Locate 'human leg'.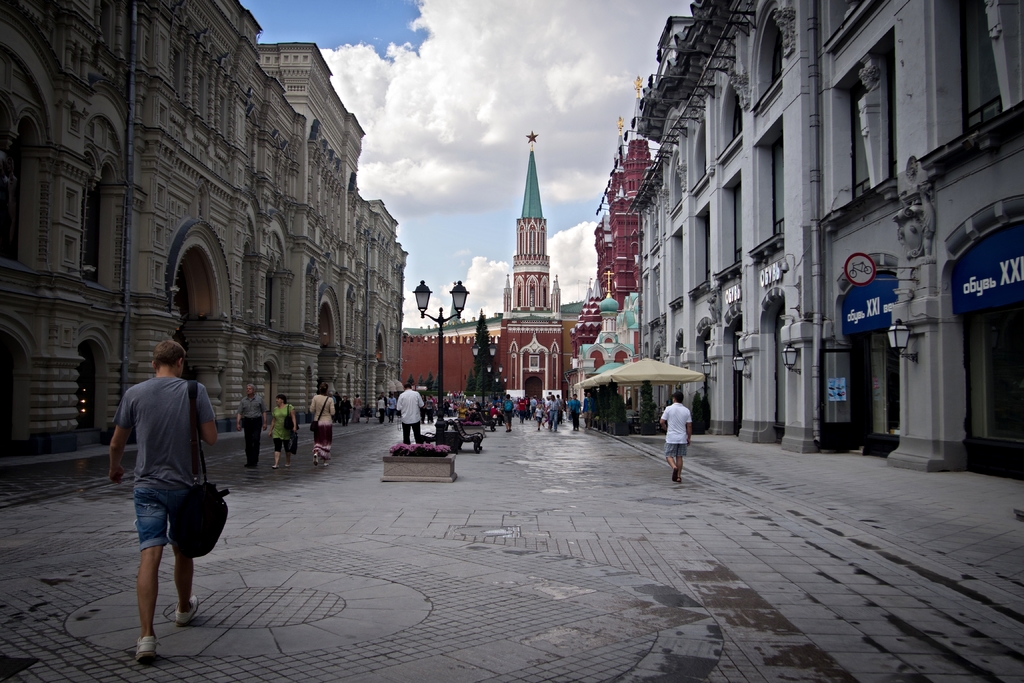
Bounding box: bbox=(316, 427, 328, 470).
